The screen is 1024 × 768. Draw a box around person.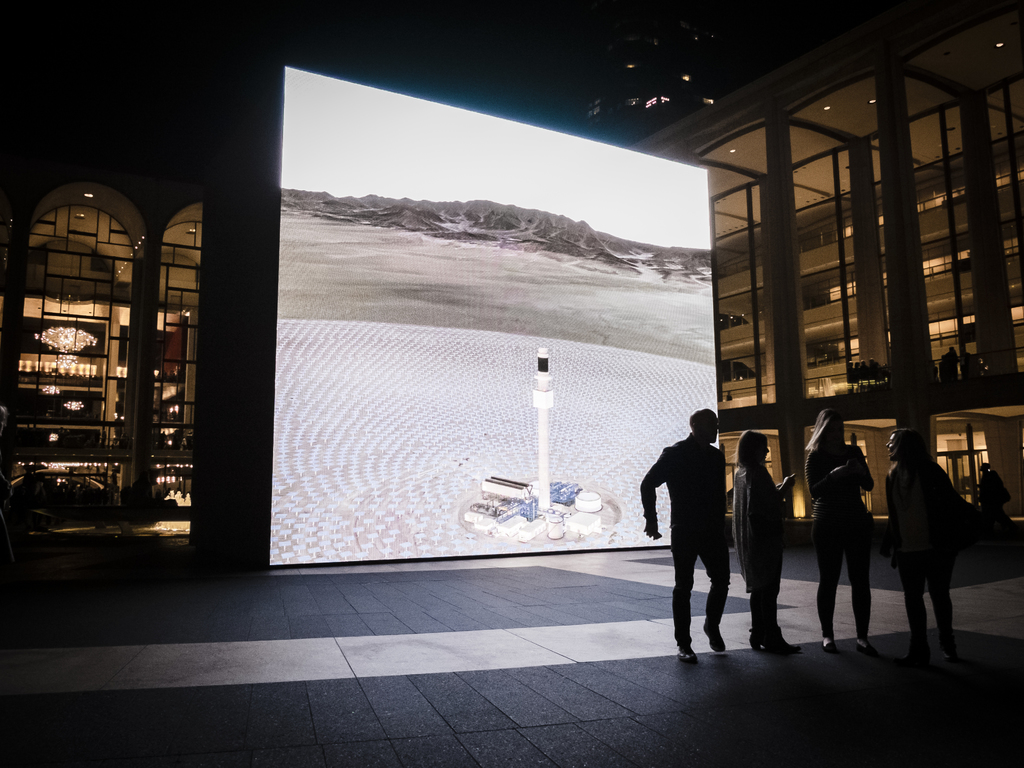
bbox(883, 424, 964, 664).
